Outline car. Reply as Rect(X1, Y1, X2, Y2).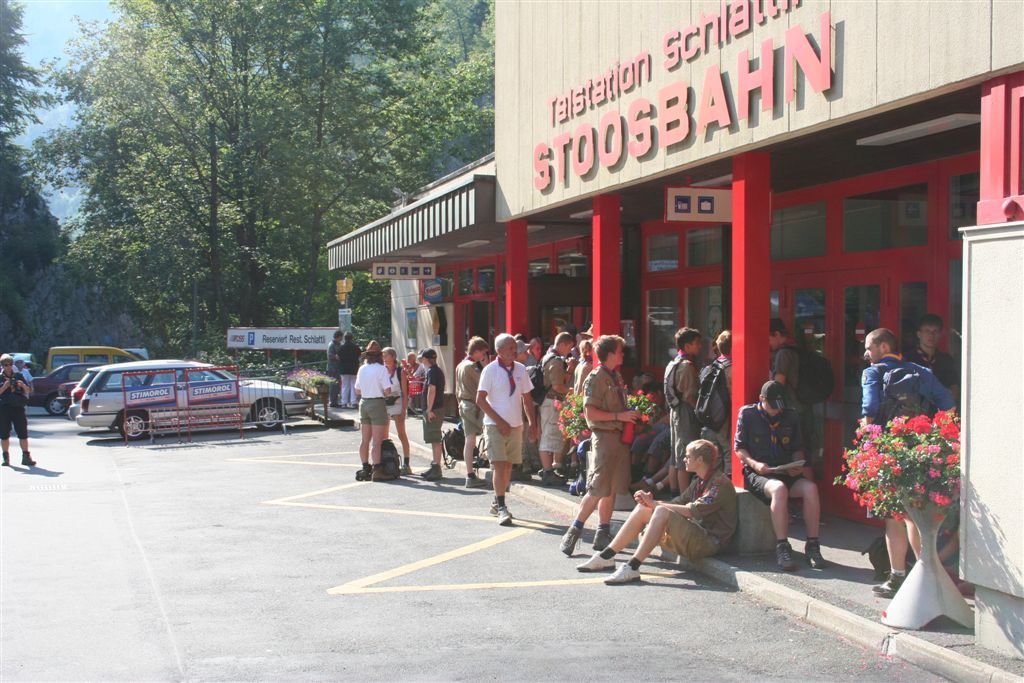
Rect(77, 354, 307, 447).
